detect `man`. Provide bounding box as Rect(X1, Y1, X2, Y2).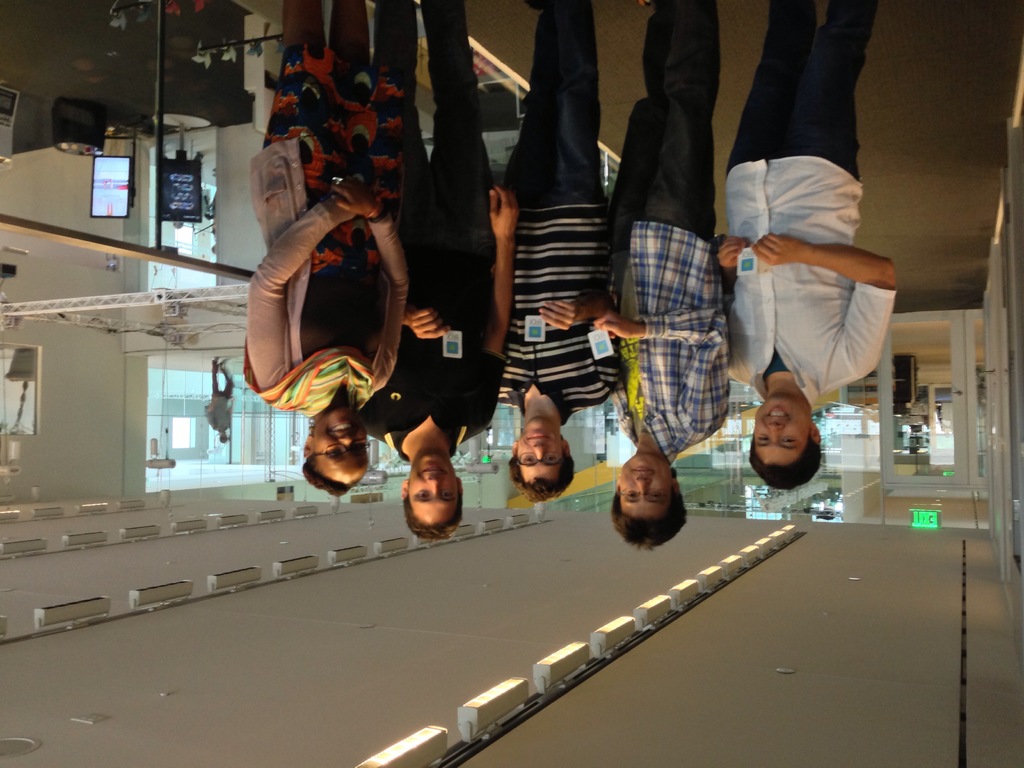
Rect(204, 352, 234, 443).
